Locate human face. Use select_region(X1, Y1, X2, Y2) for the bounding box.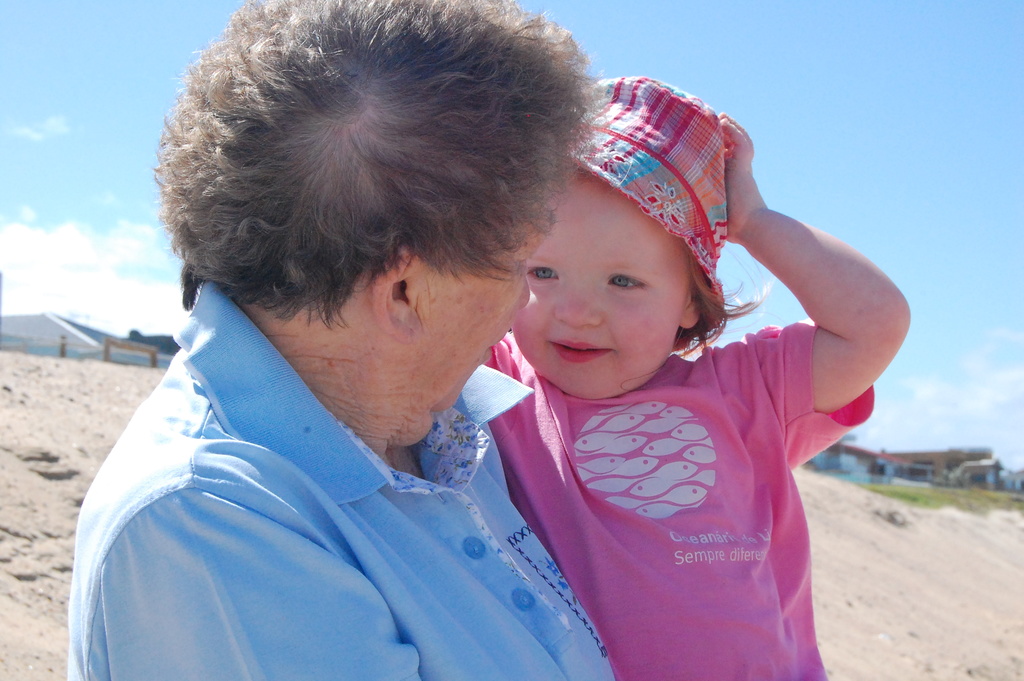
select_region(428, 243, 537, 405).
